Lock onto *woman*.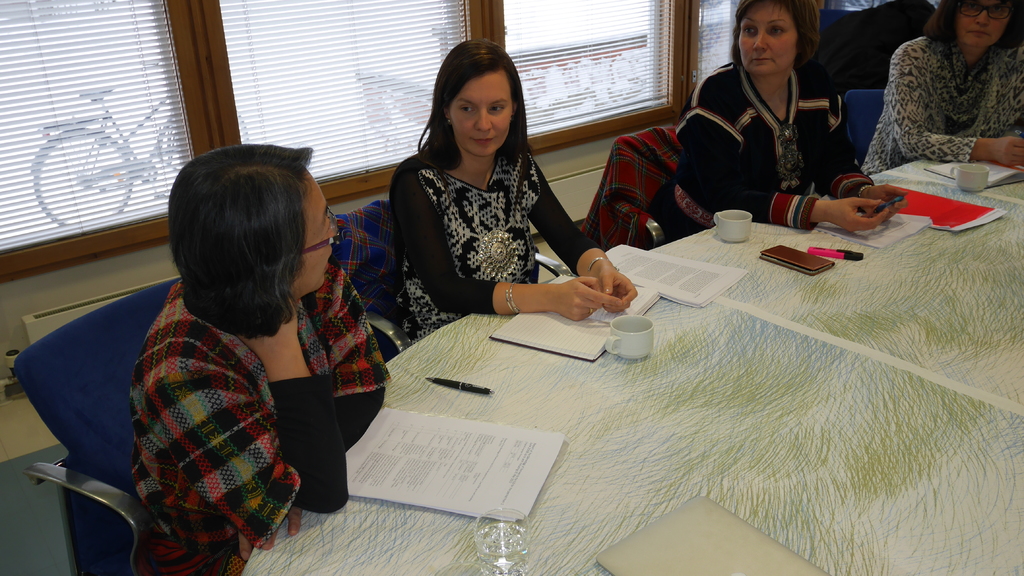
Locked: x1=661, y1=0, x2=901, y2=243.
